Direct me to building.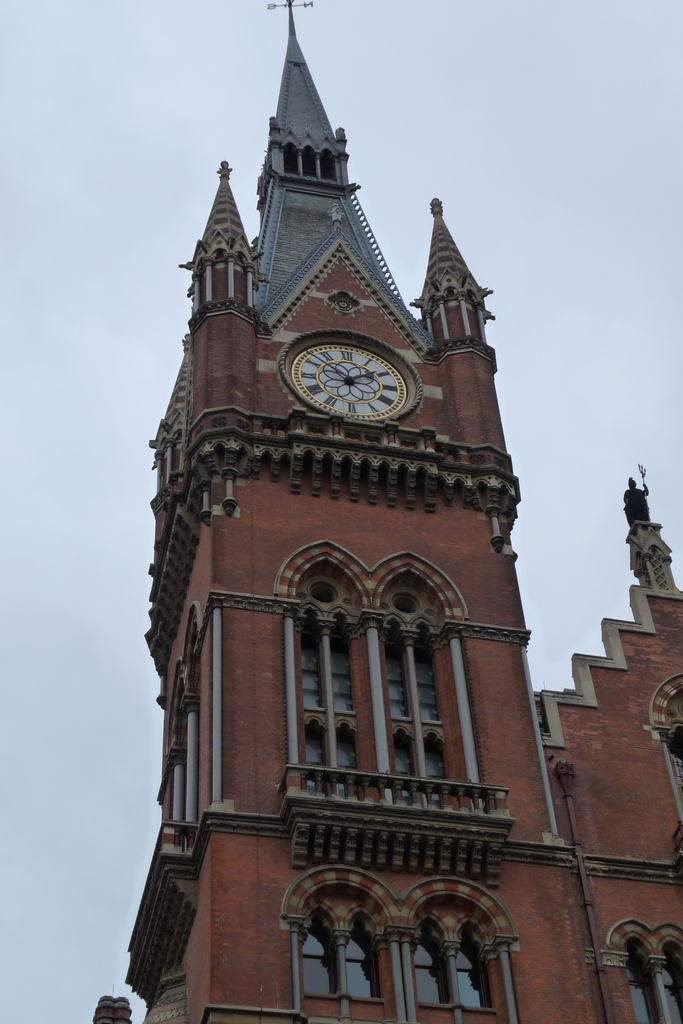
Direction: (93,0,682,1023).
